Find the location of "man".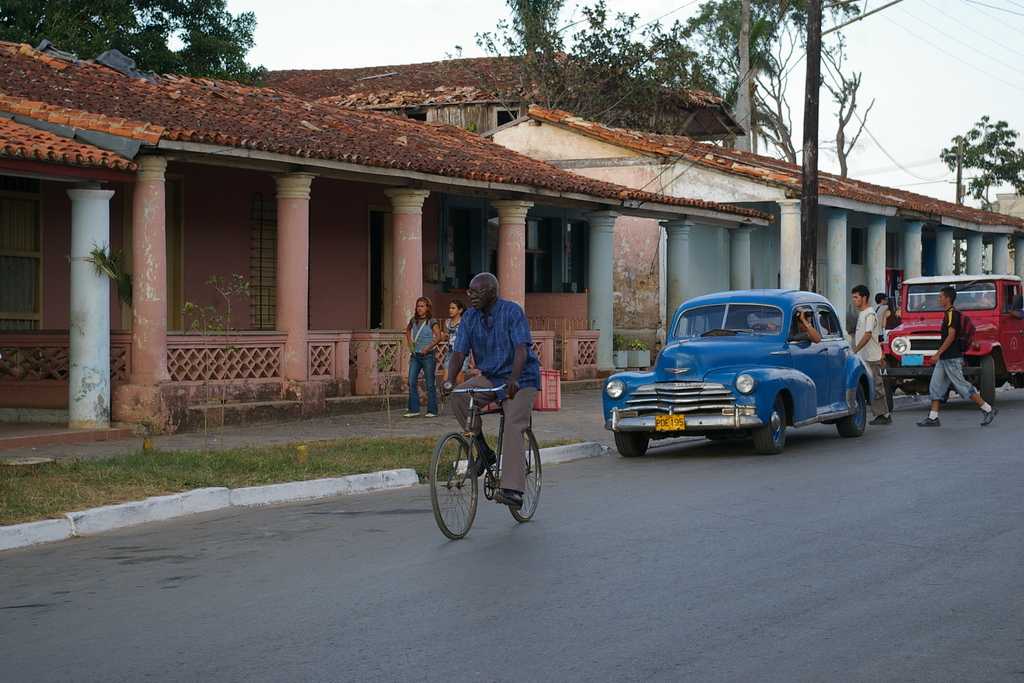
Location: locate(445, 259, 535, 517).
